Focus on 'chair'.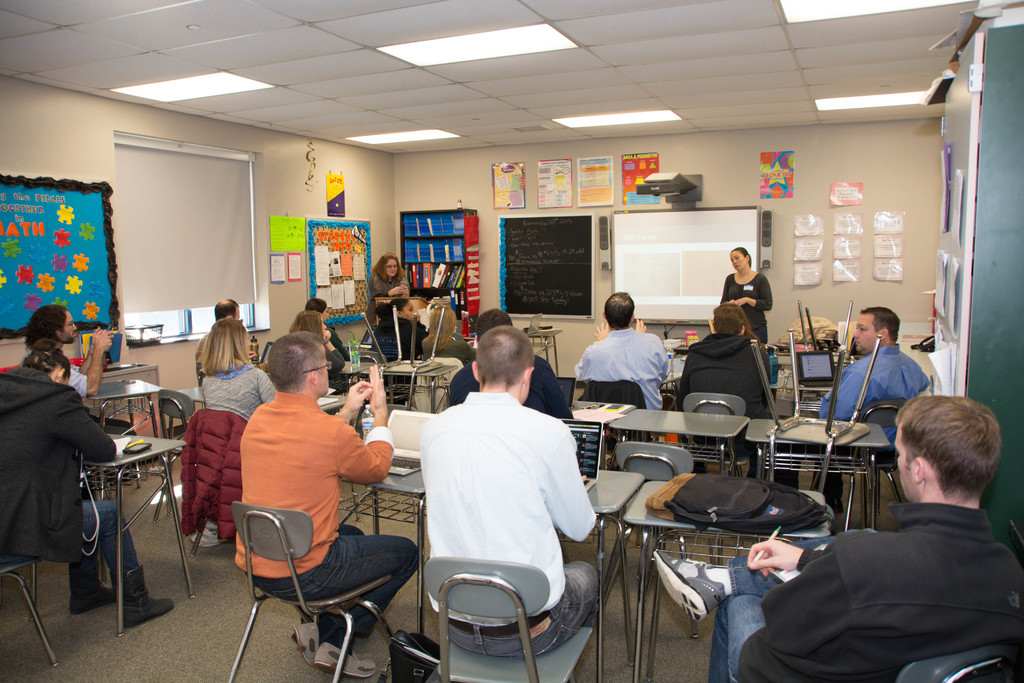
Focused at (220, 472, 410, 669).
